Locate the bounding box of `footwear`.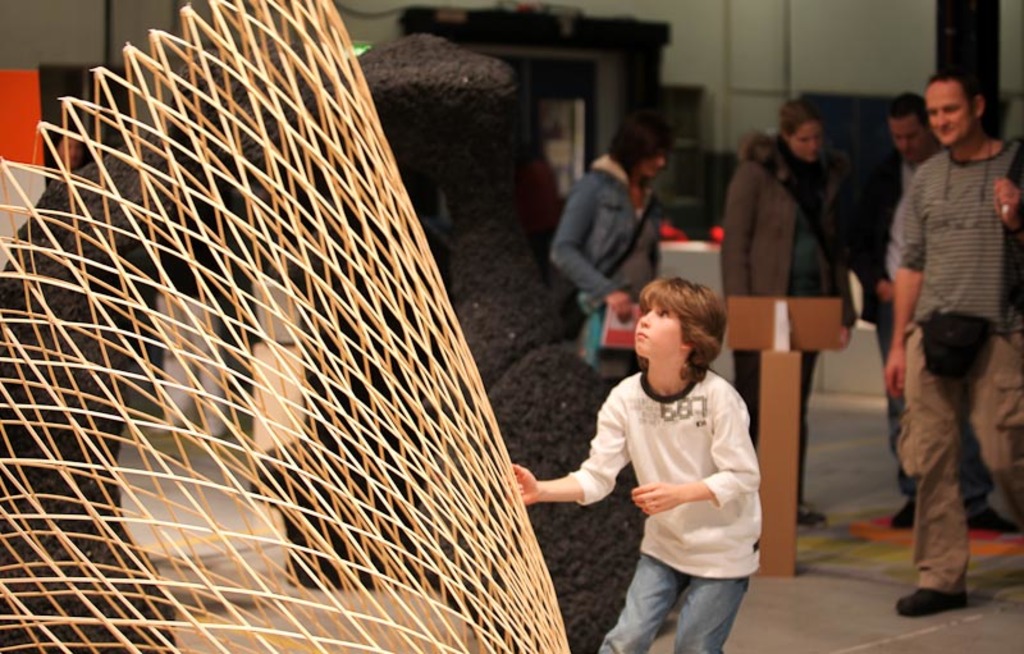
Bounding box: 968,503,1009,529.
